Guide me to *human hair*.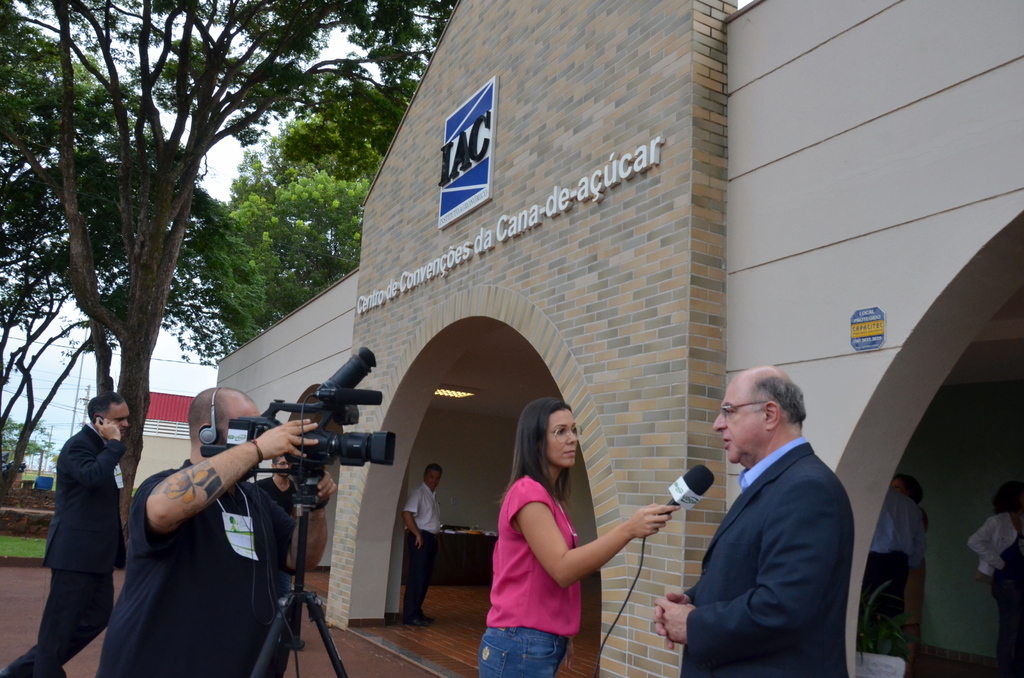
Guidance: select_region(760, 375, 810, 427).
